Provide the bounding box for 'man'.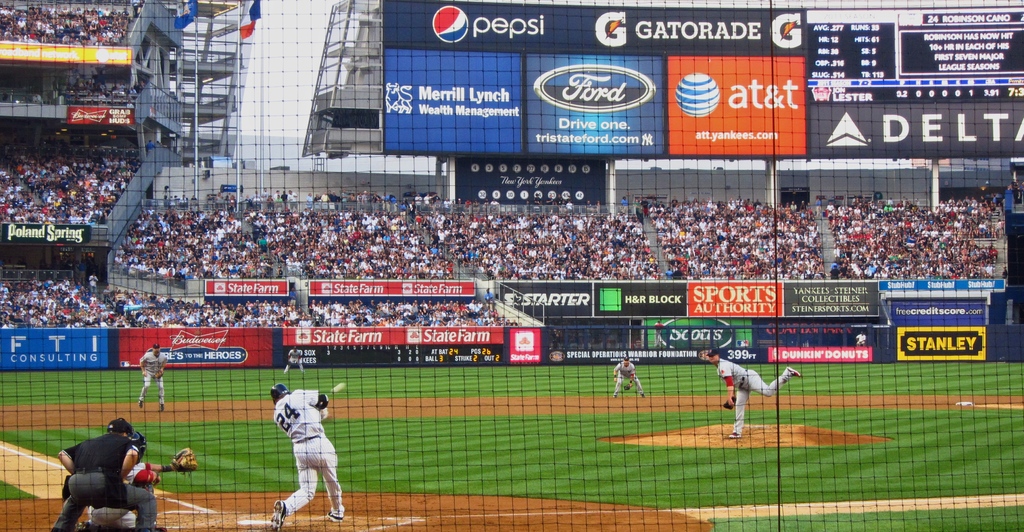
[x1=707, y1=348, x2=802, y2=440].
